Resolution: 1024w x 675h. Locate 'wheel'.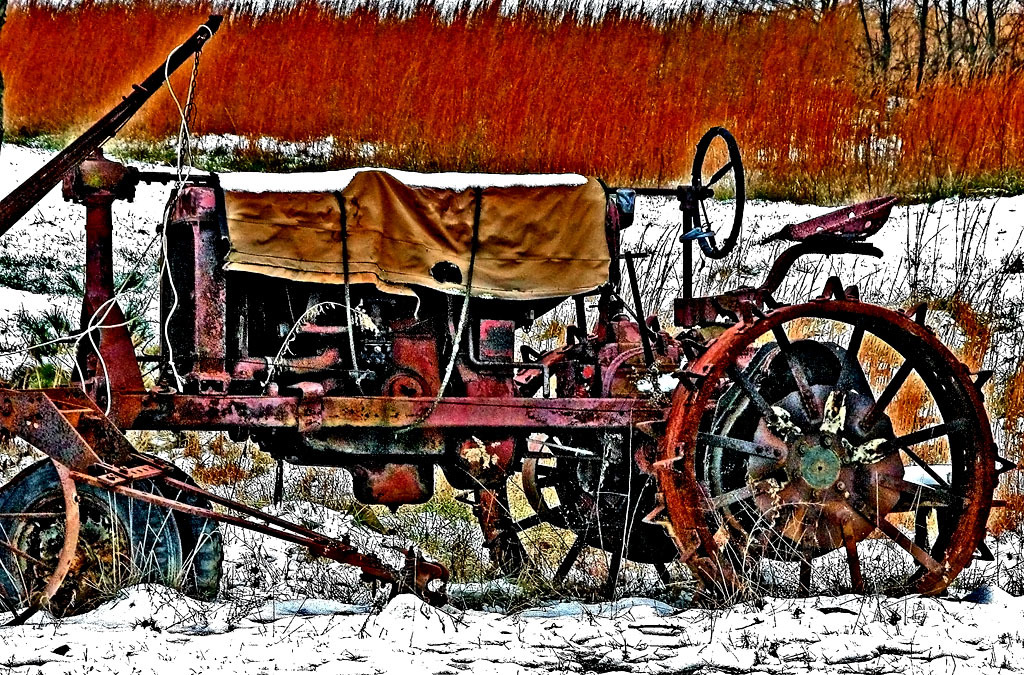
[left=0, top=423, right=79, bottom=638].
